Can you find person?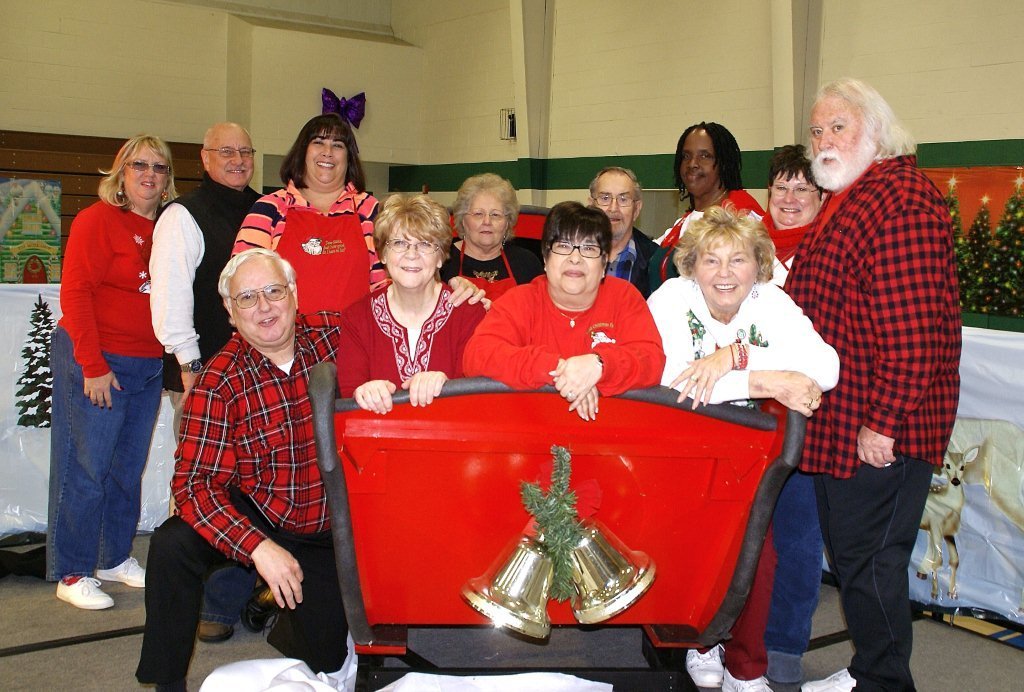
Yes, bounding box: bbox(332, 193, 496, 425).
